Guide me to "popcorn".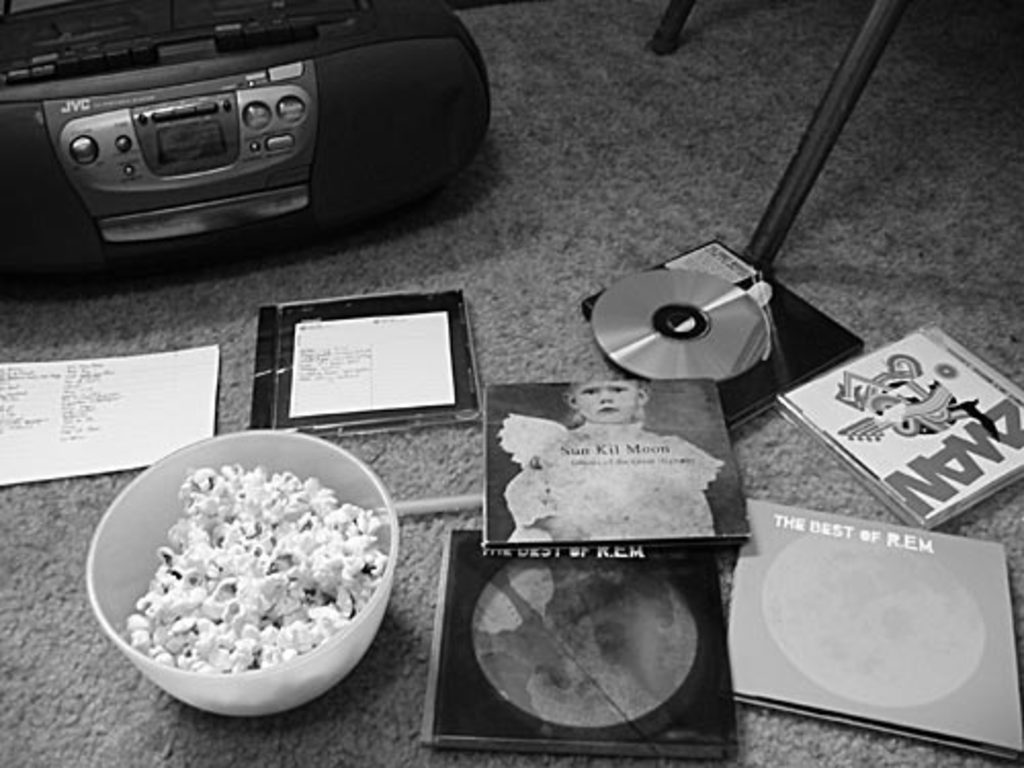
Guidance: x1=123, y1=457, x2=375, y2=676.
